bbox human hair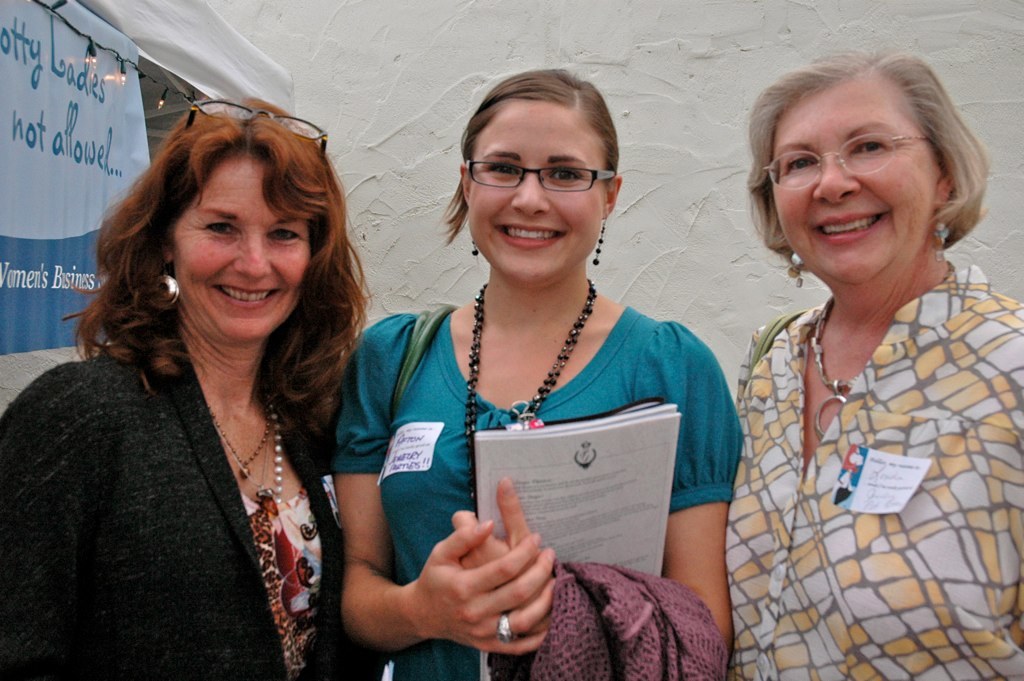
(x1=440, y1=63, x2=621, y2=243)
